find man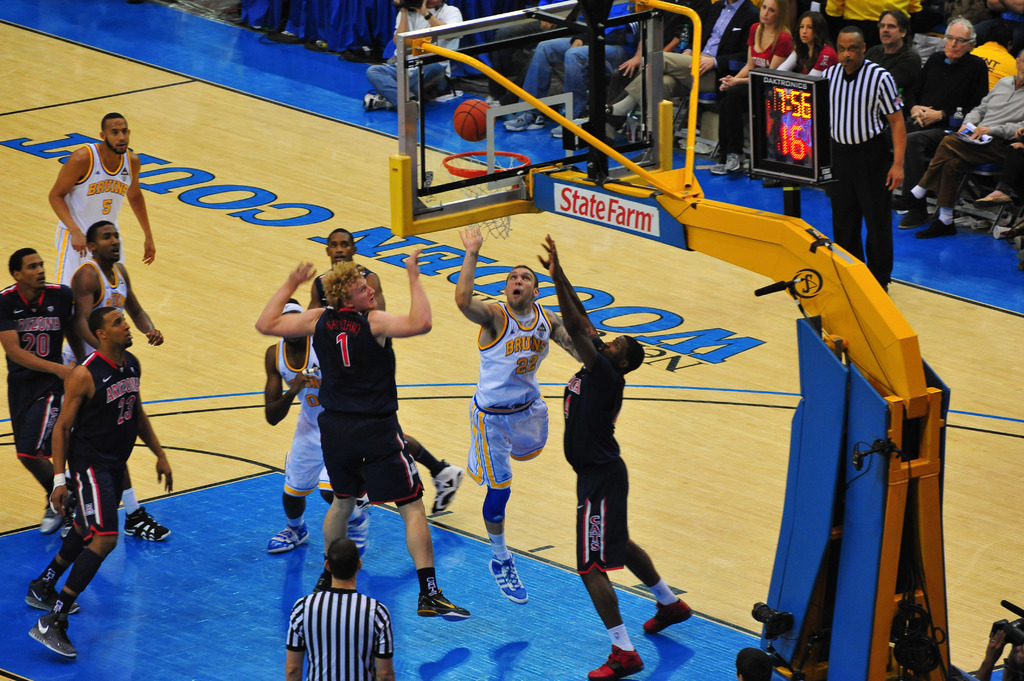
{"left": 976, "top": 627, "right": 1023, "bottom": 680}
